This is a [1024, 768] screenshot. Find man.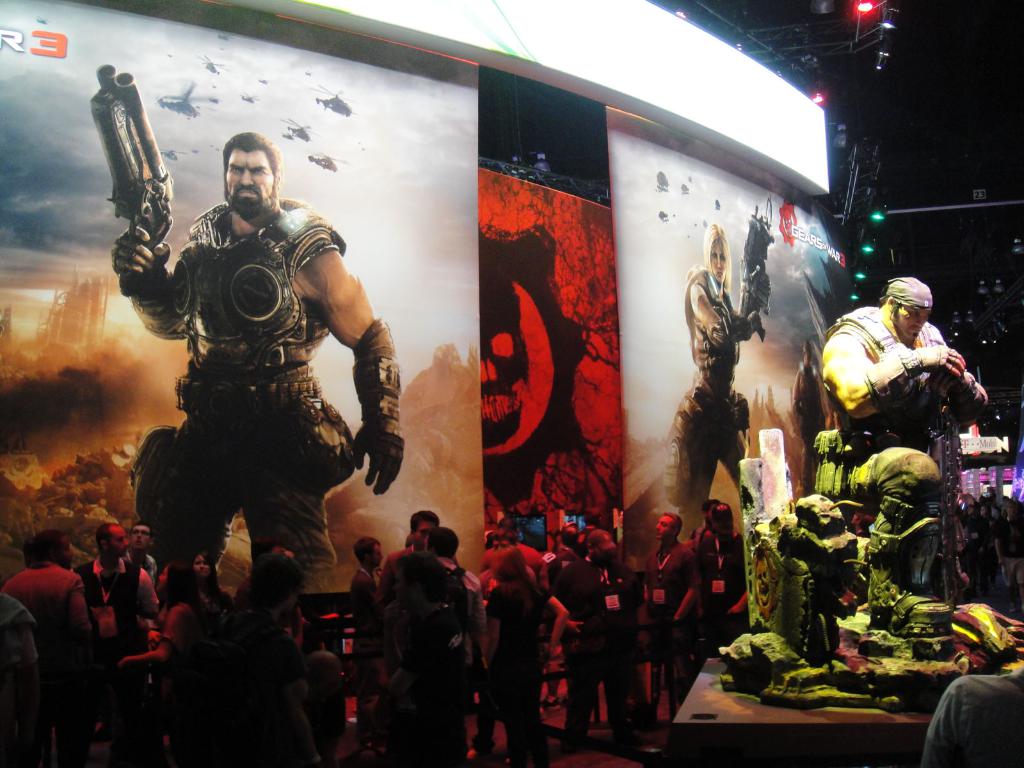
Bounding box: Rect(75, 519, 163, 767).
